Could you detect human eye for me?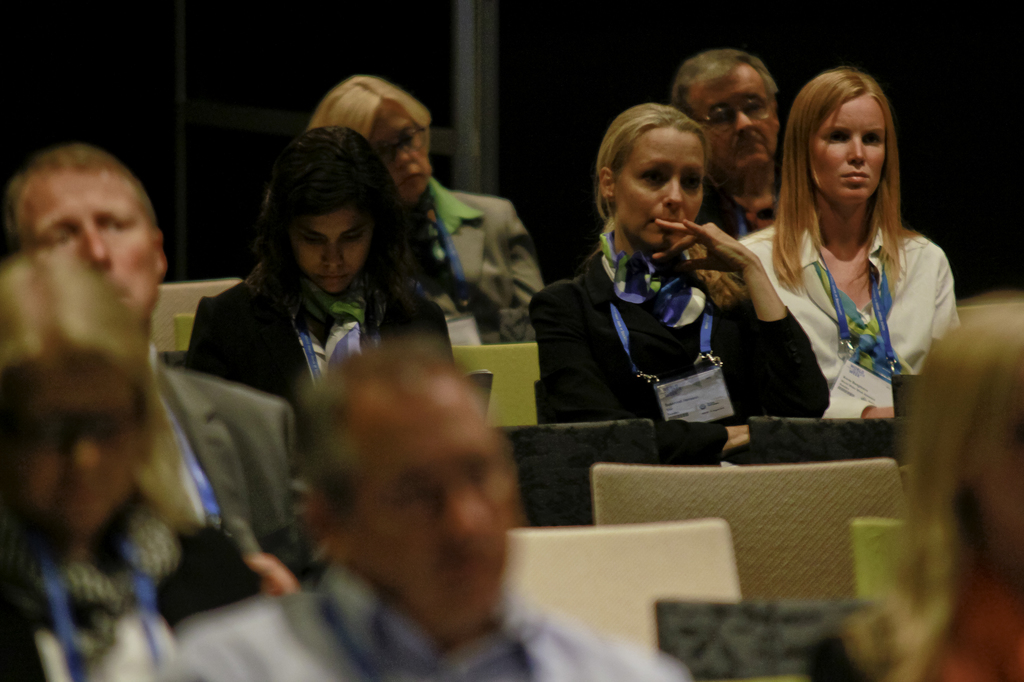
Detection result: select_region(680, 170, 701, 194).
